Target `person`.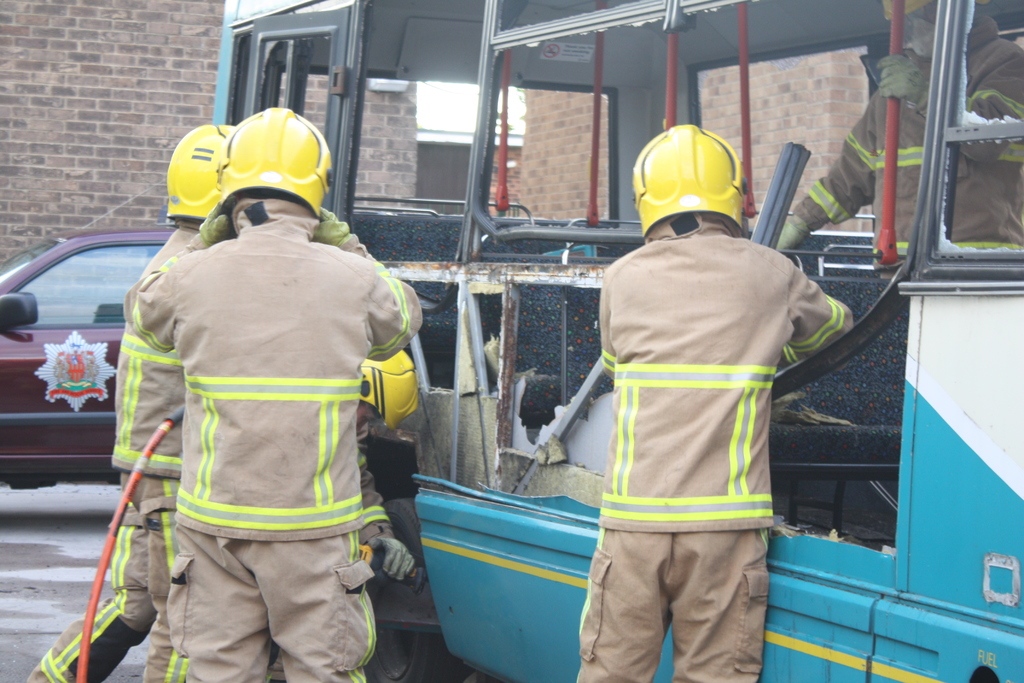
Target region: x1=769, y1=1, x2=1023, y2=274.
